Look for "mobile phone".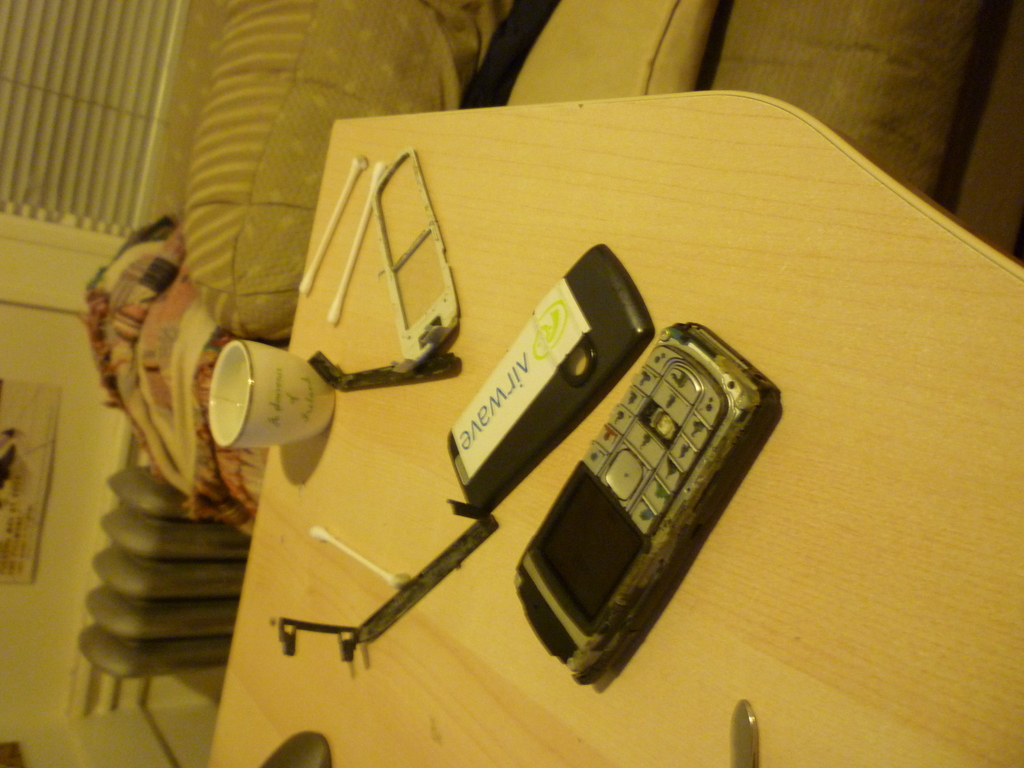
Found: [x1=502, y1=309, x2=787, y2=681].
